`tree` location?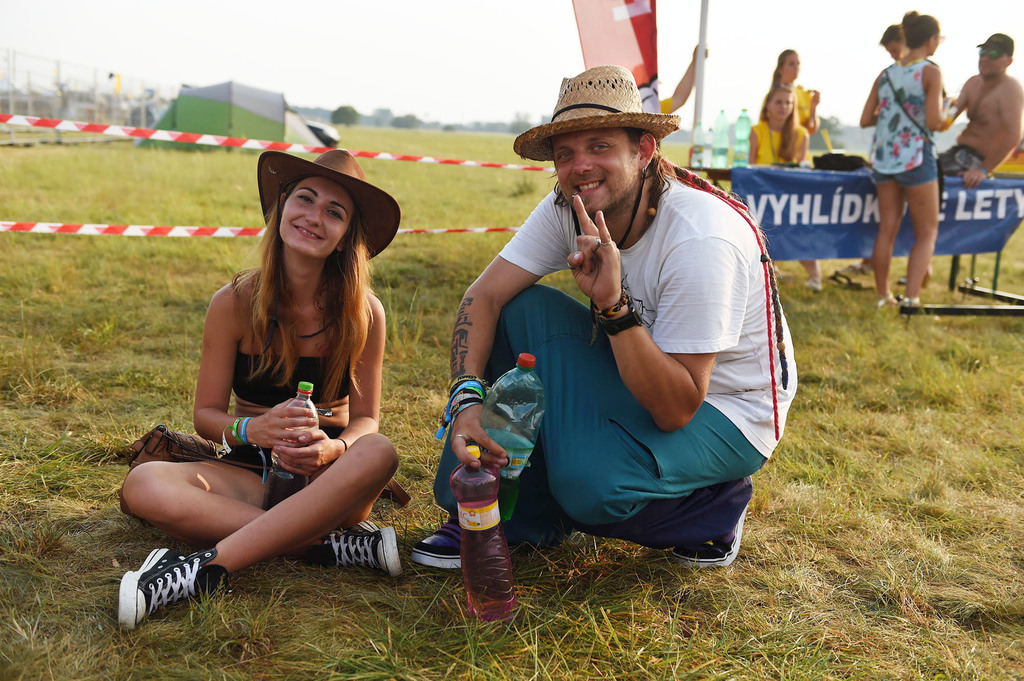
BBox(333, 105, 358, 126)
